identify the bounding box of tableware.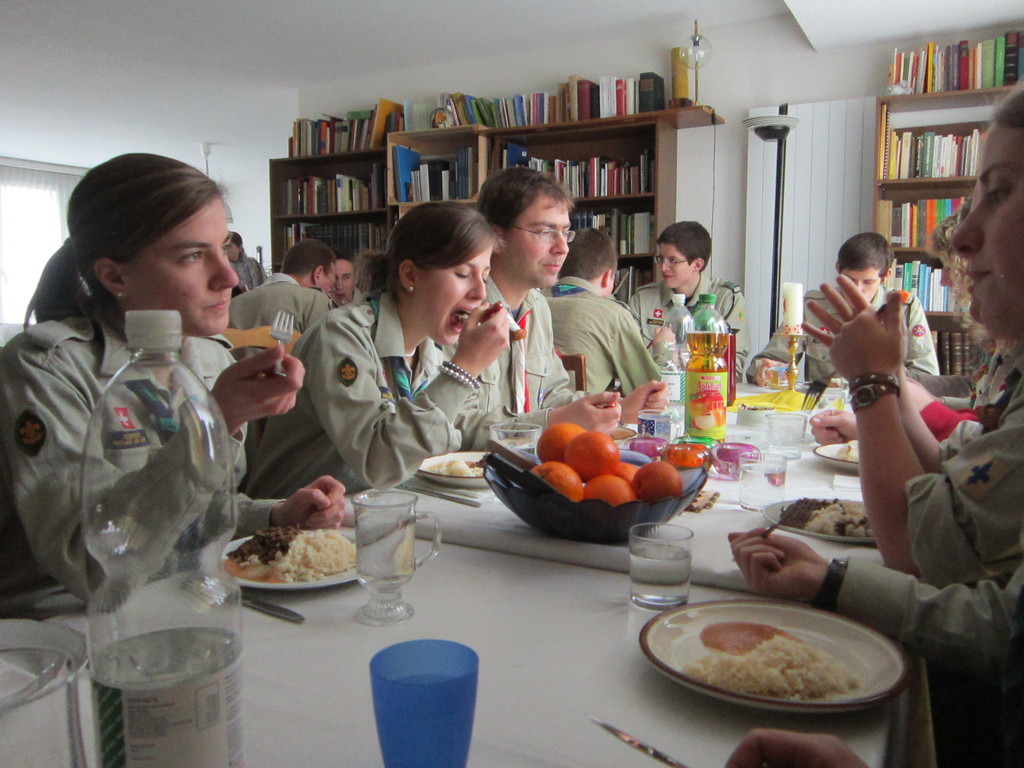
x1=269, y1=307, x2=298, y2=383.
